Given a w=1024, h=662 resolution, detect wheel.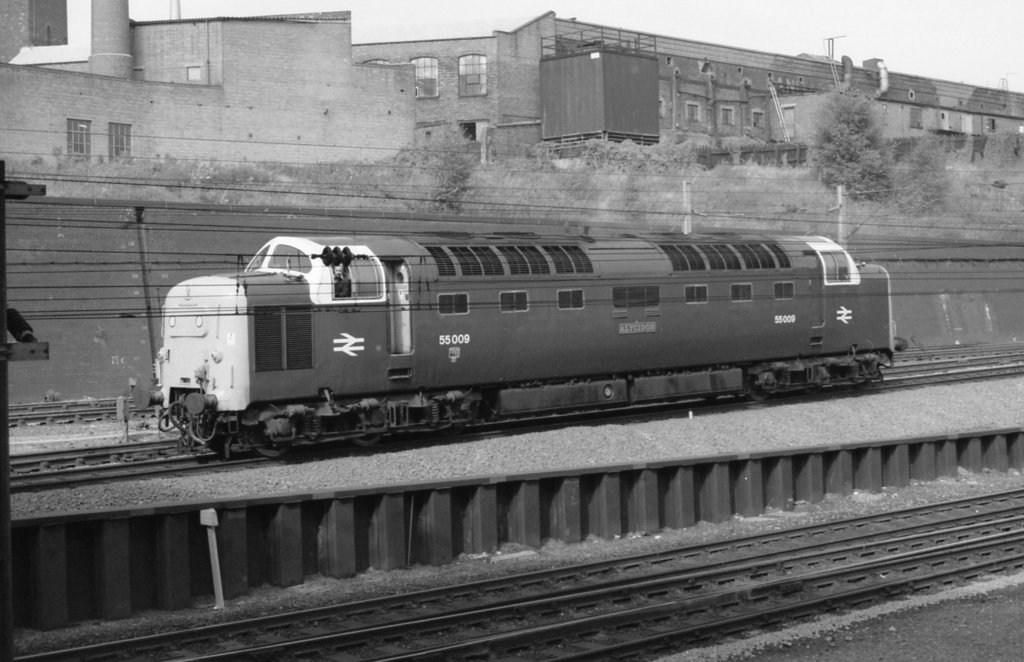
[751,383,767,400].
